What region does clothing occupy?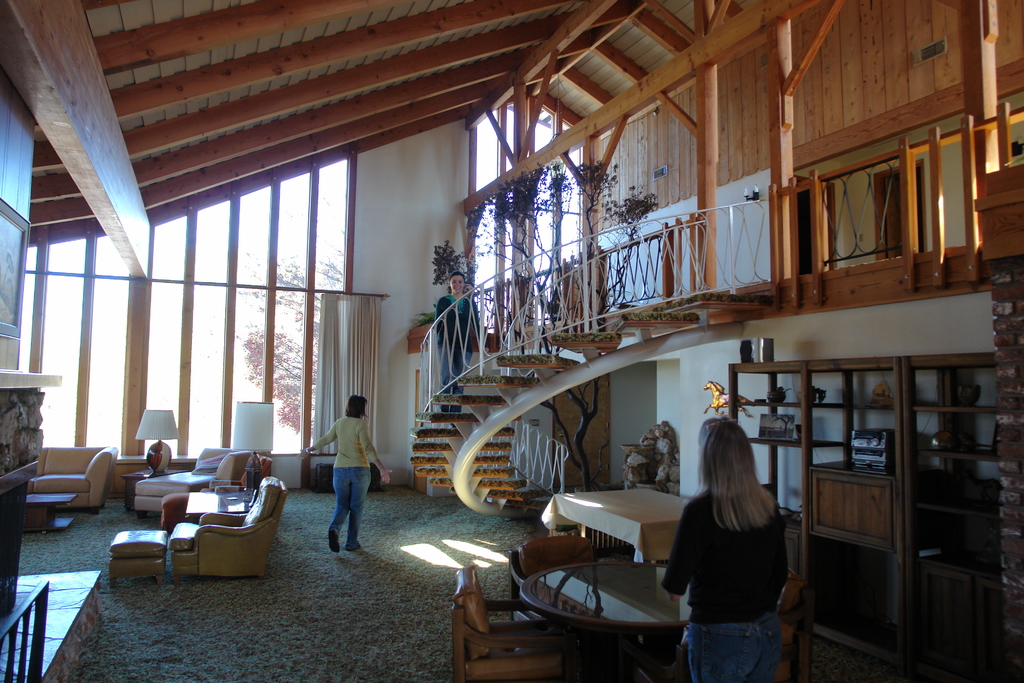
l=658, t=485, r=790, b=682.
